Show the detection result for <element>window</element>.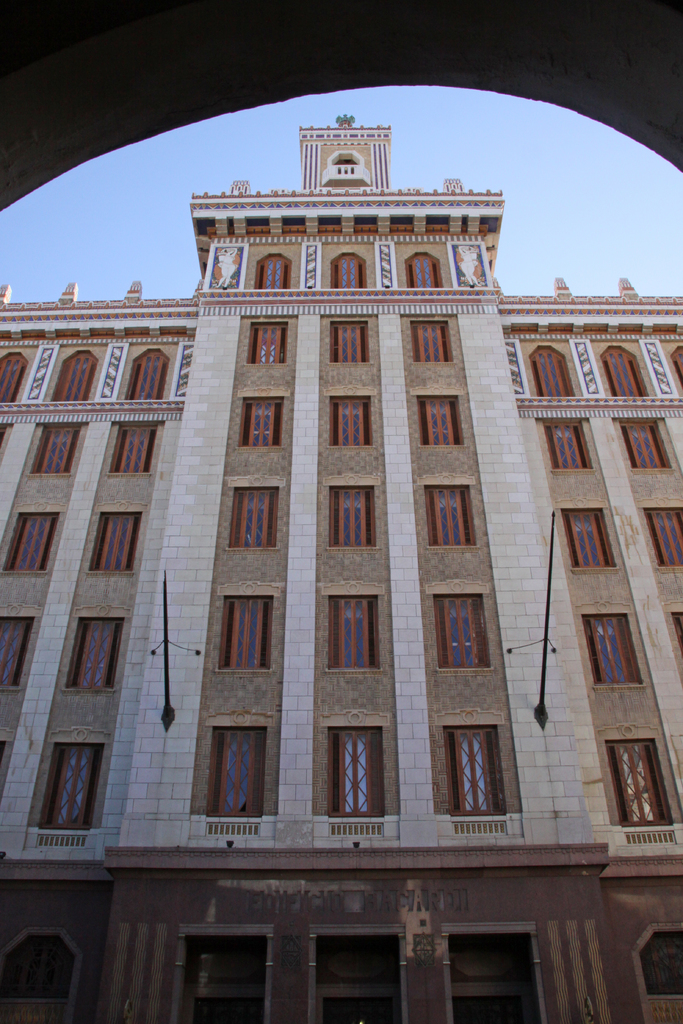
left=413, top=321, right=449, bottom=368.
